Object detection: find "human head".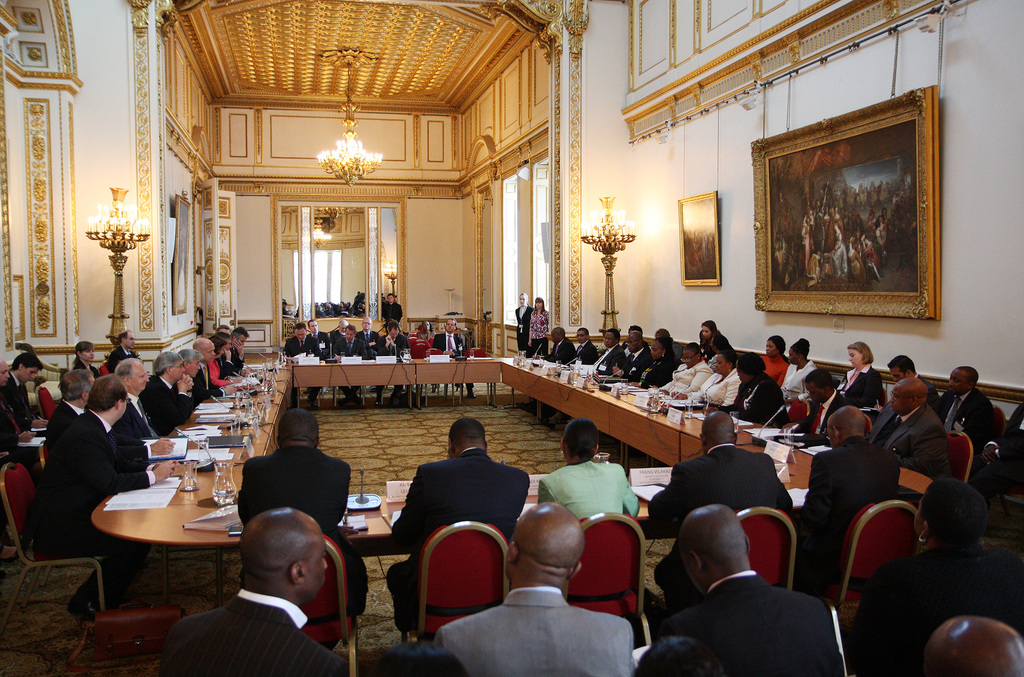
518,292,527,308.
